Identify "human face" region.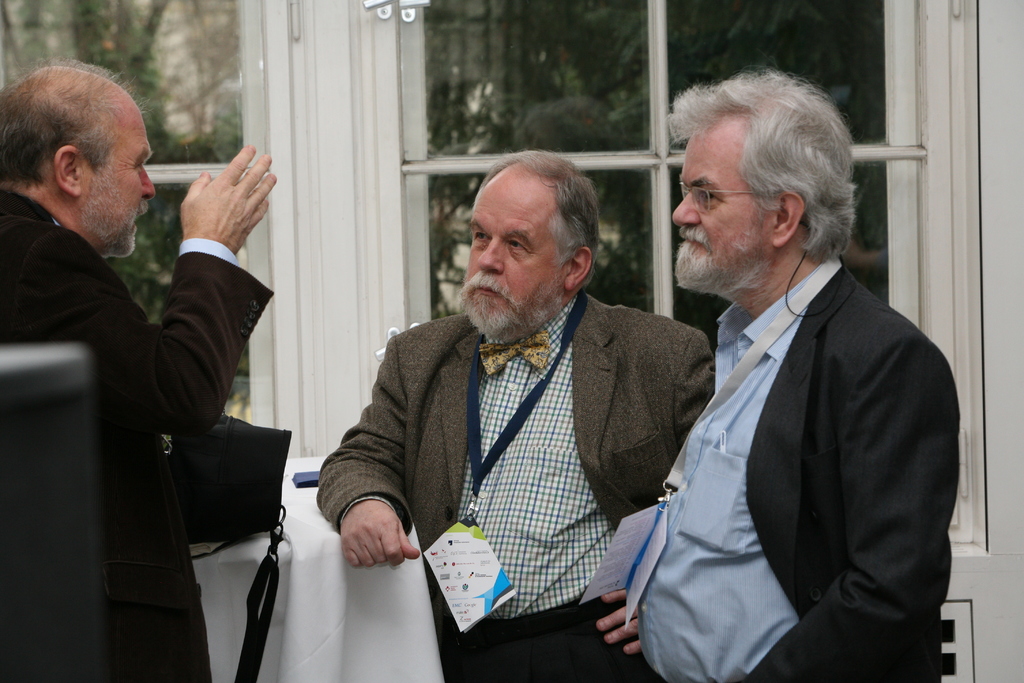
Region: 85, 123, 155, 257.
